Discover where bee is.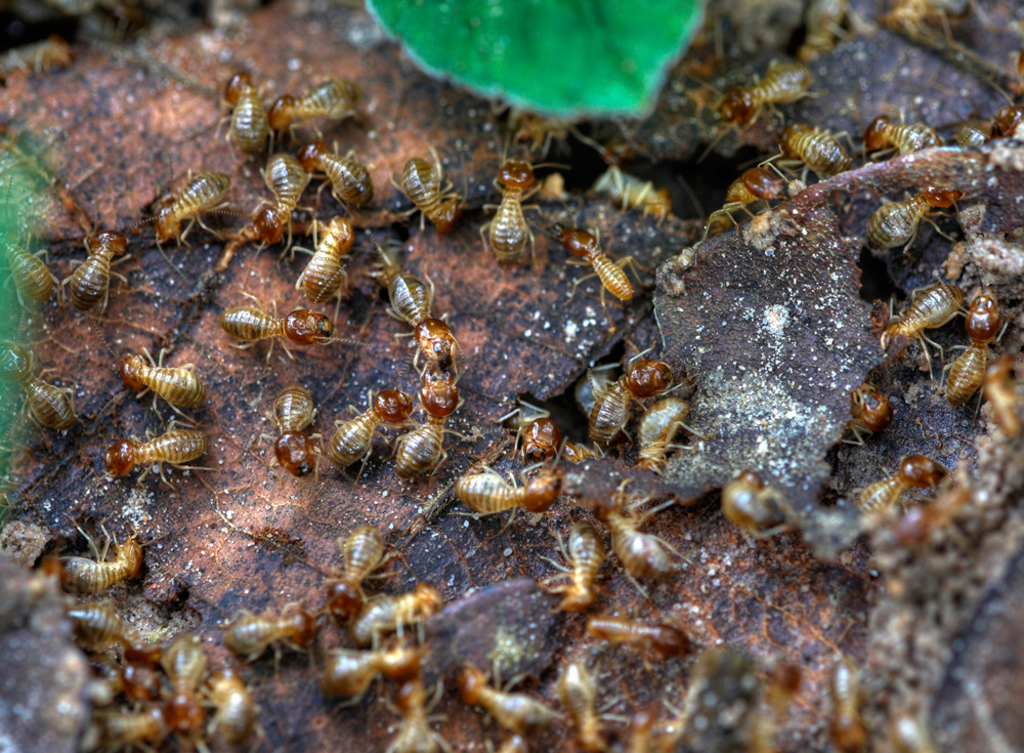
Discovered at 223:65:271:152.
